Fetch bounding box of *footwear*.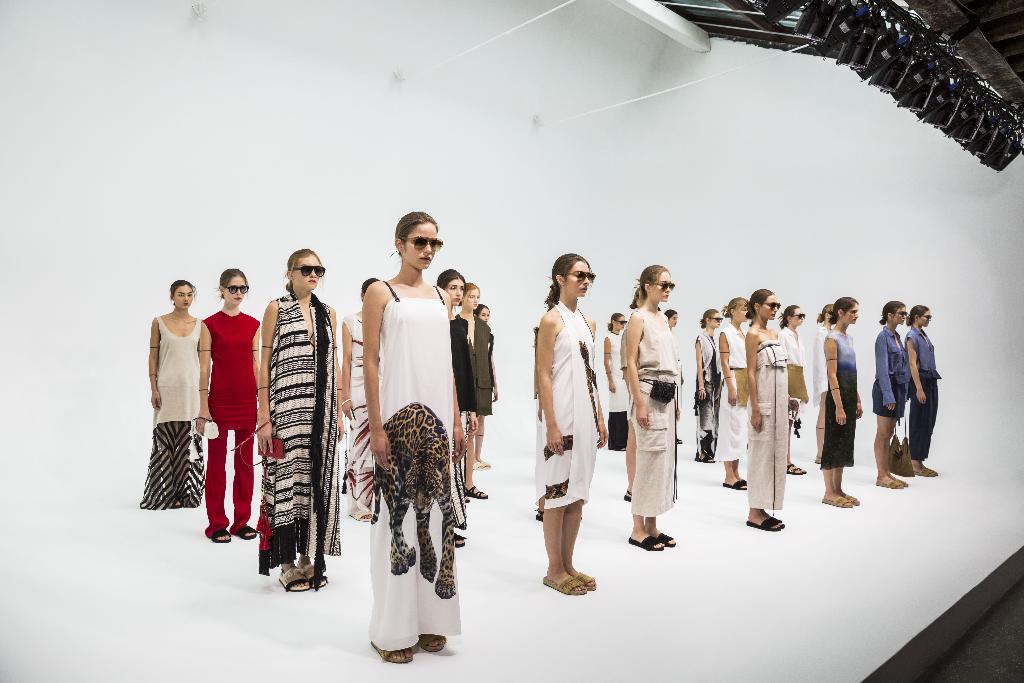
Bbox: x1=625 y1=533 x2=660 y2=554.
